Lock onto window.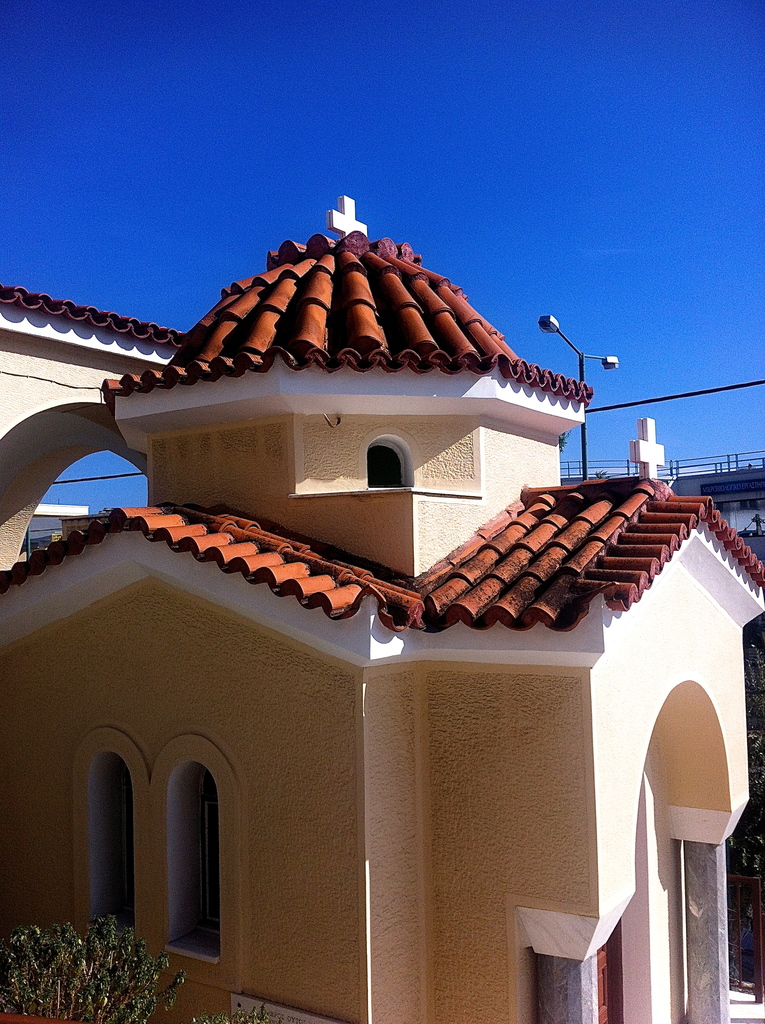
Locked: <box>91,769,134,929</box>.
